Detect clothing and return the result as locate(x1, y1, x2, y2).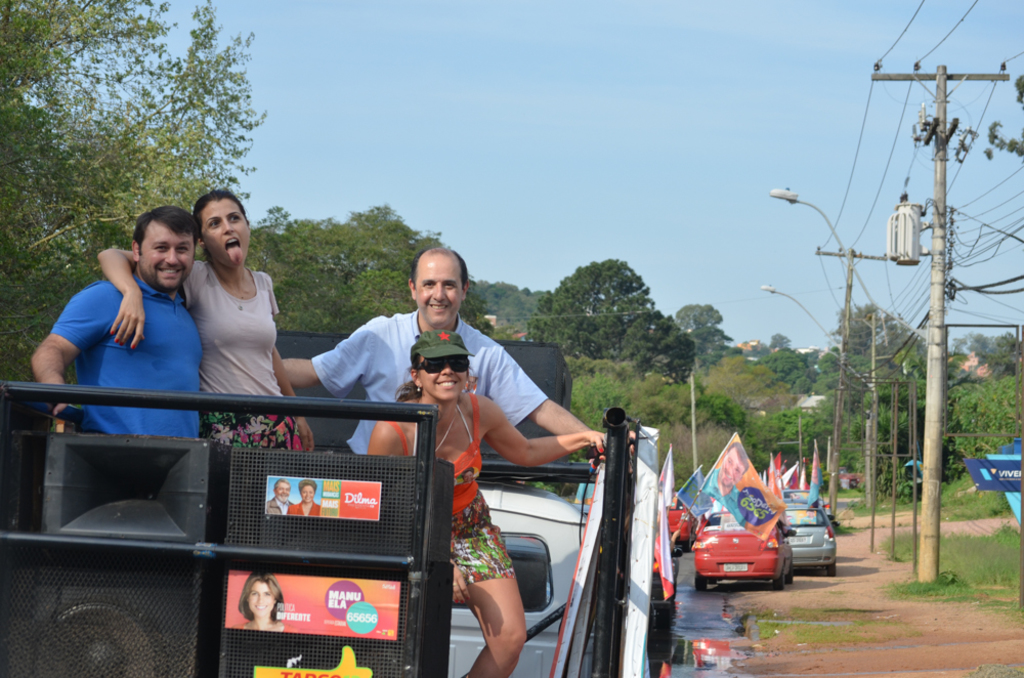
locate(287, 502, 321, 518).
